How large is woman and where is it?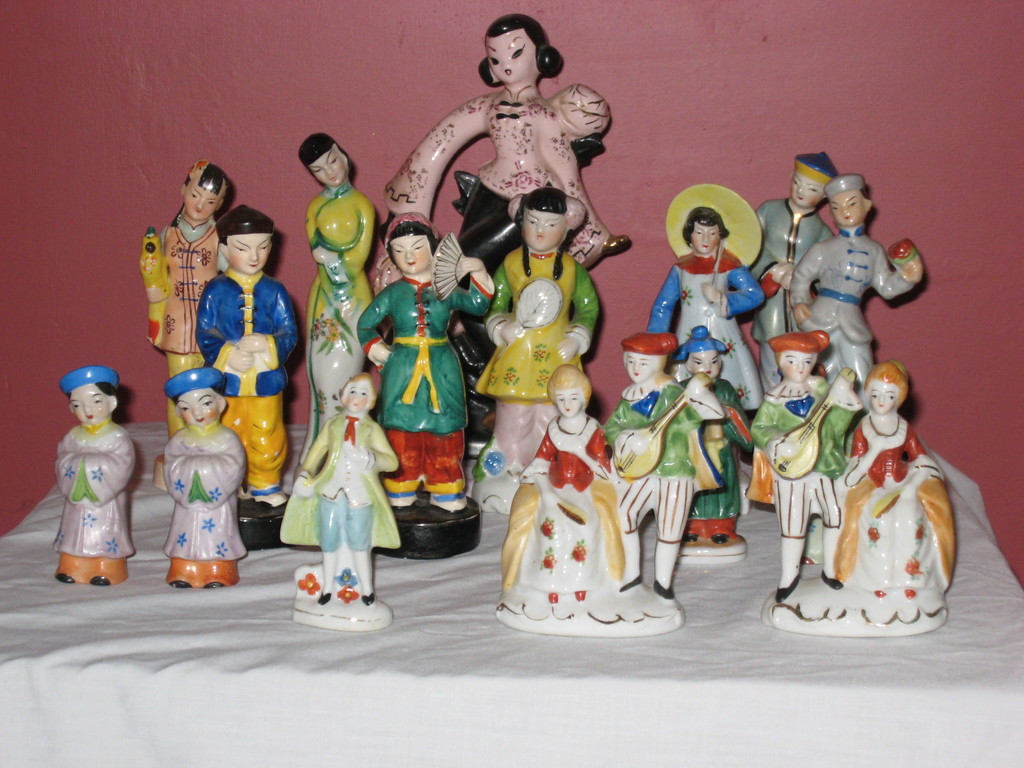
Bounding box: <bbox>295, 131, 377, 474</bbox>.
